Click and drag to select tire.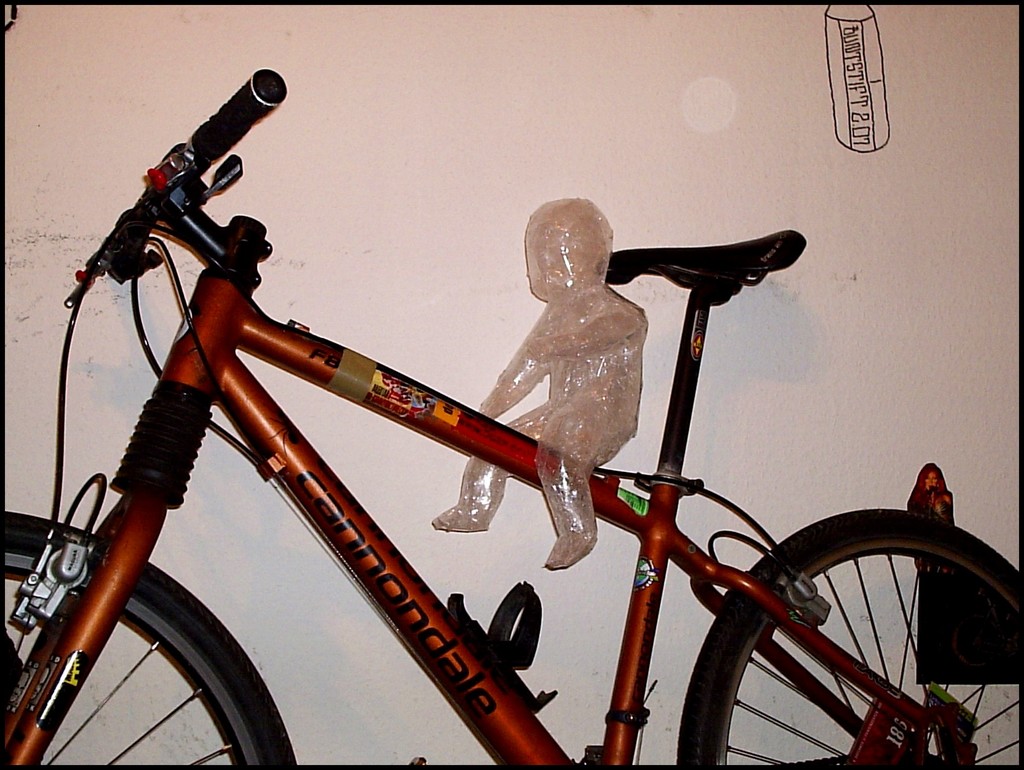
Selection: region(708, 507, 1000, 762).
